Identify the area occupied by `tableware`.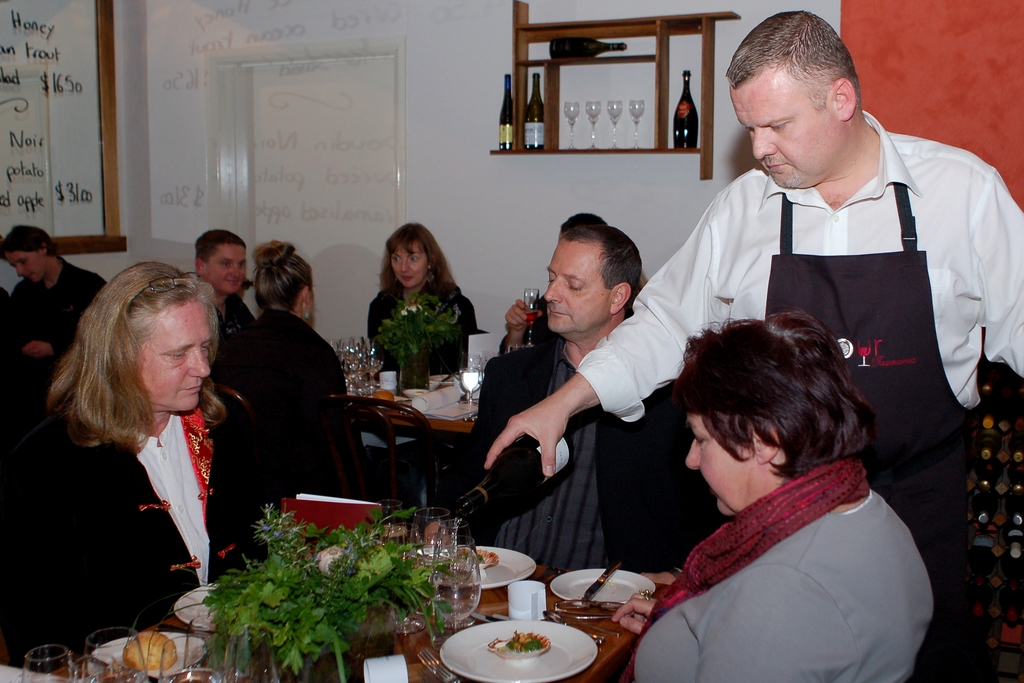
Area: crop(576, 558, 624, 598).
